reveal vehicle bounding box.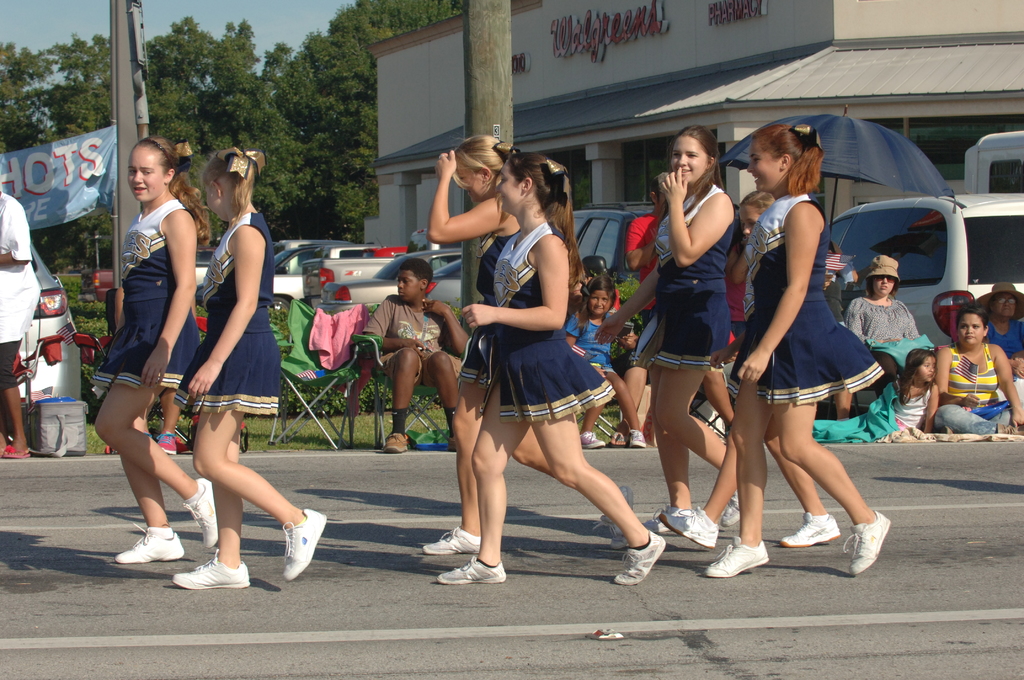
Revealed: [x1=961, y1=128, x2=1023, y2=193].
